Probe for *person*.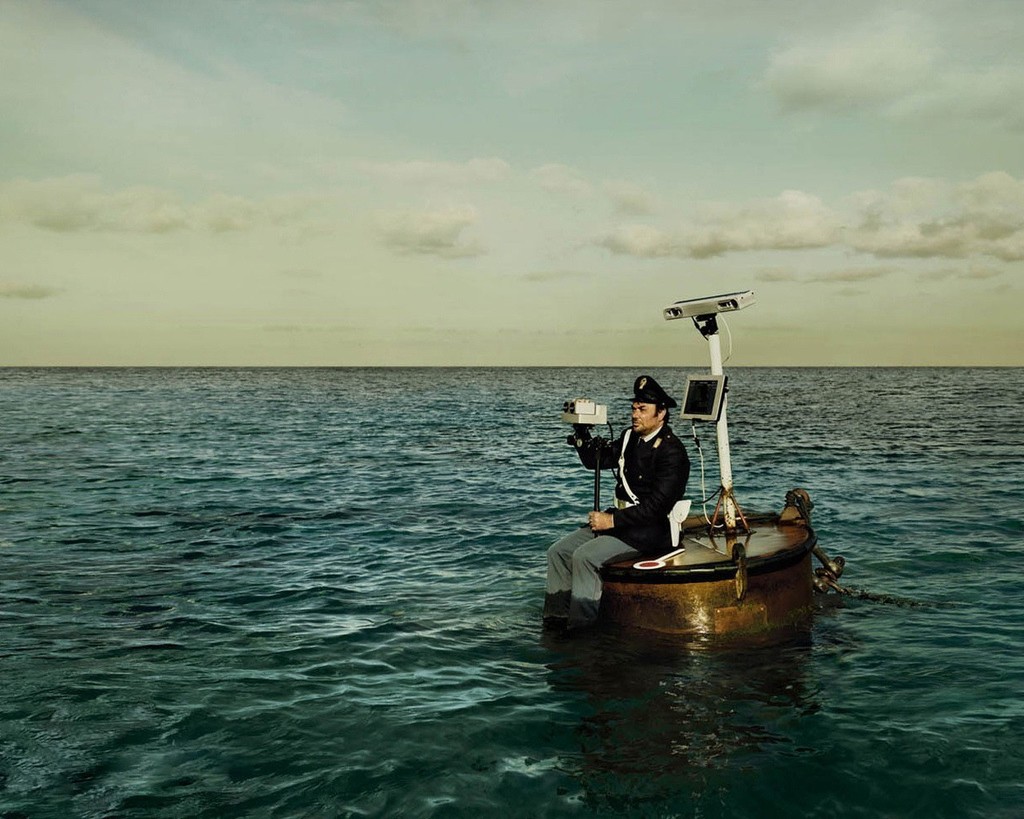
Probe result: <region>548, 378, 691, 620</region>.
